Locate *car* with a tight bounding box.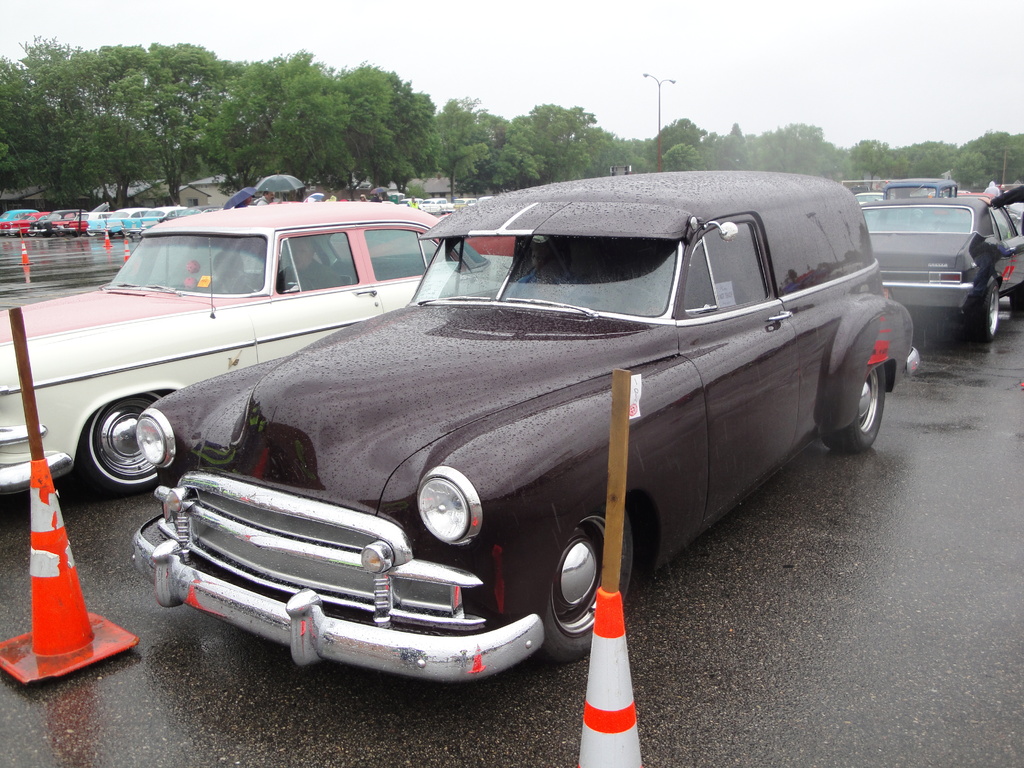
419,197,446,212.
